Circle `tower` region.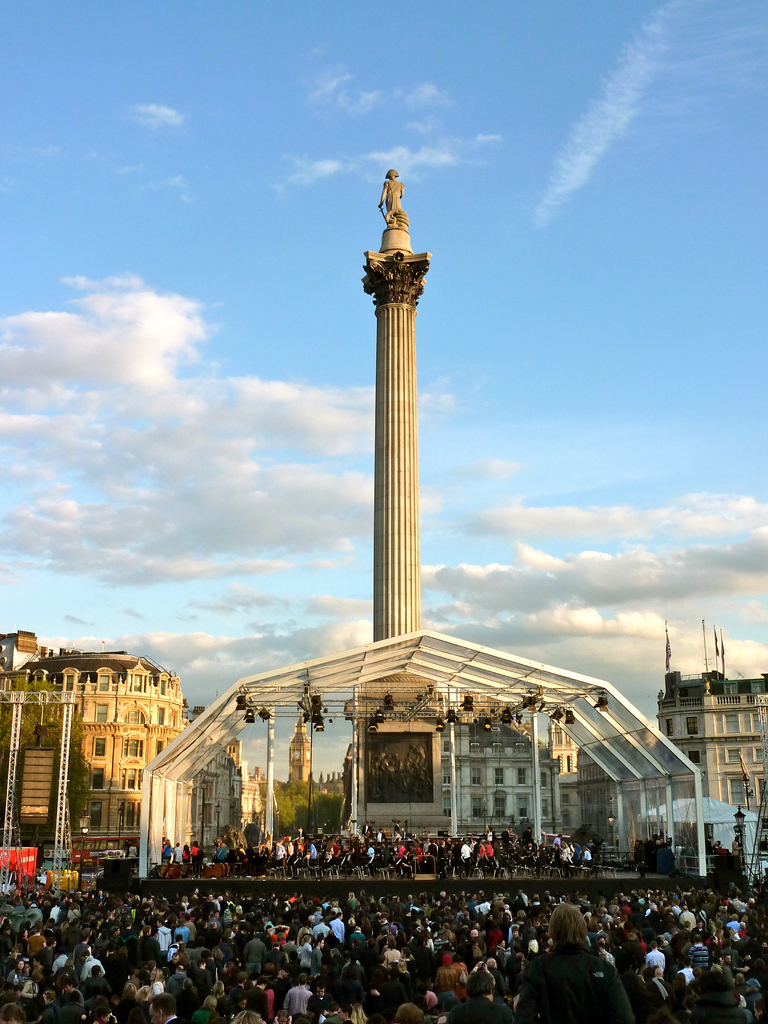
Region: bbox=(0, 601, 199, 870).
